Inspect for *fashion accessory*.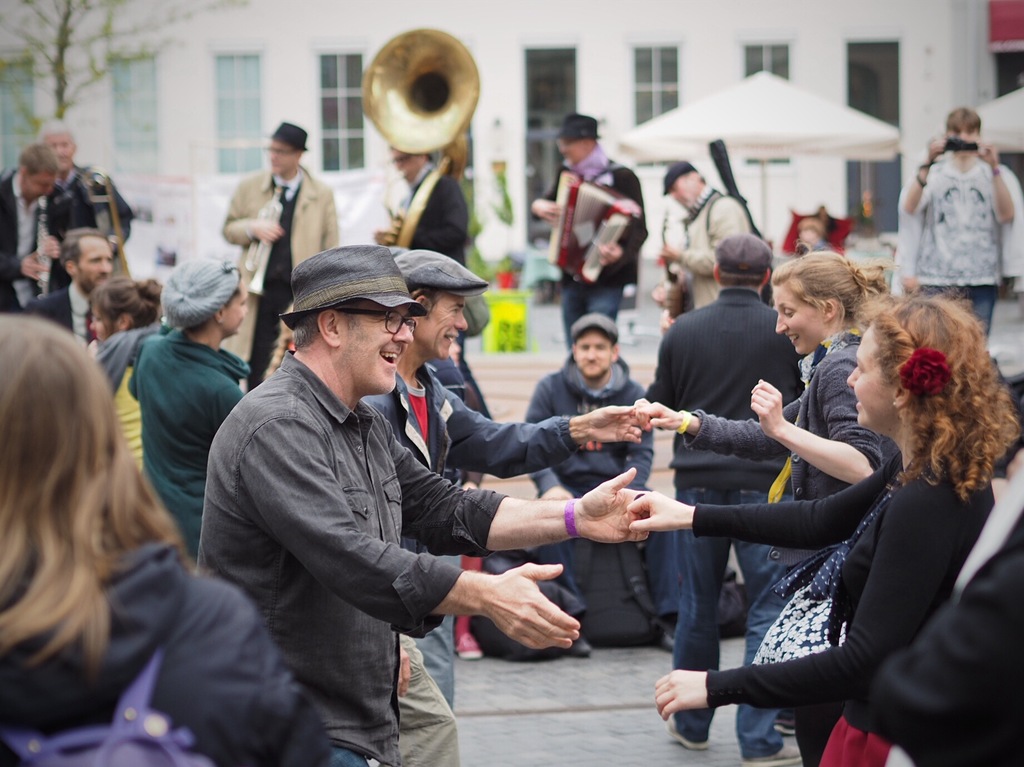
Inspection: (left=675, top=407, right=691, bottom=437).
